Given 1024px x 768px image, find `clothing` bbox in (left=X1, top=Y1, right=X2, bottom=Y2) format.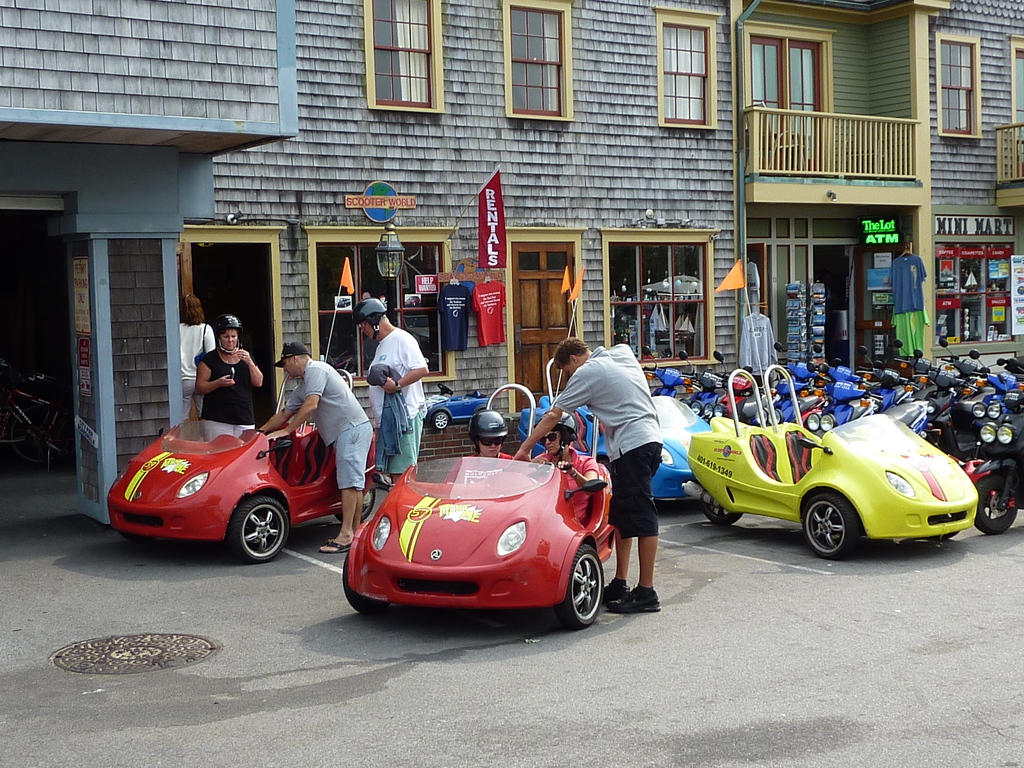
(left=550, top=324, right=688, bottom=534).
